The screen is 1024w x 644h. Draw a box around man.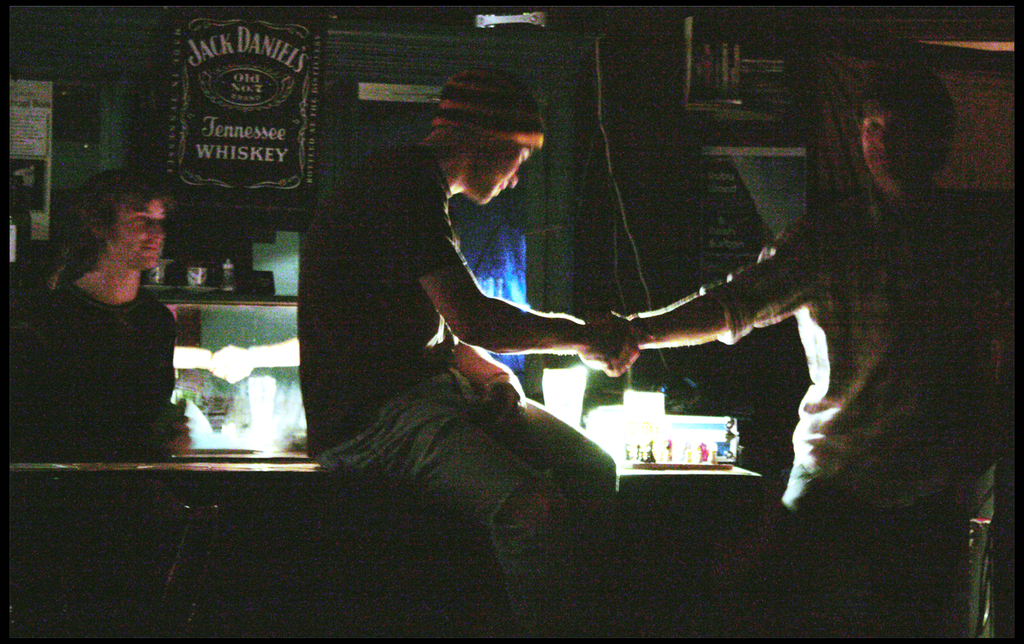
<region>297, 67, 641, 643</region>.
